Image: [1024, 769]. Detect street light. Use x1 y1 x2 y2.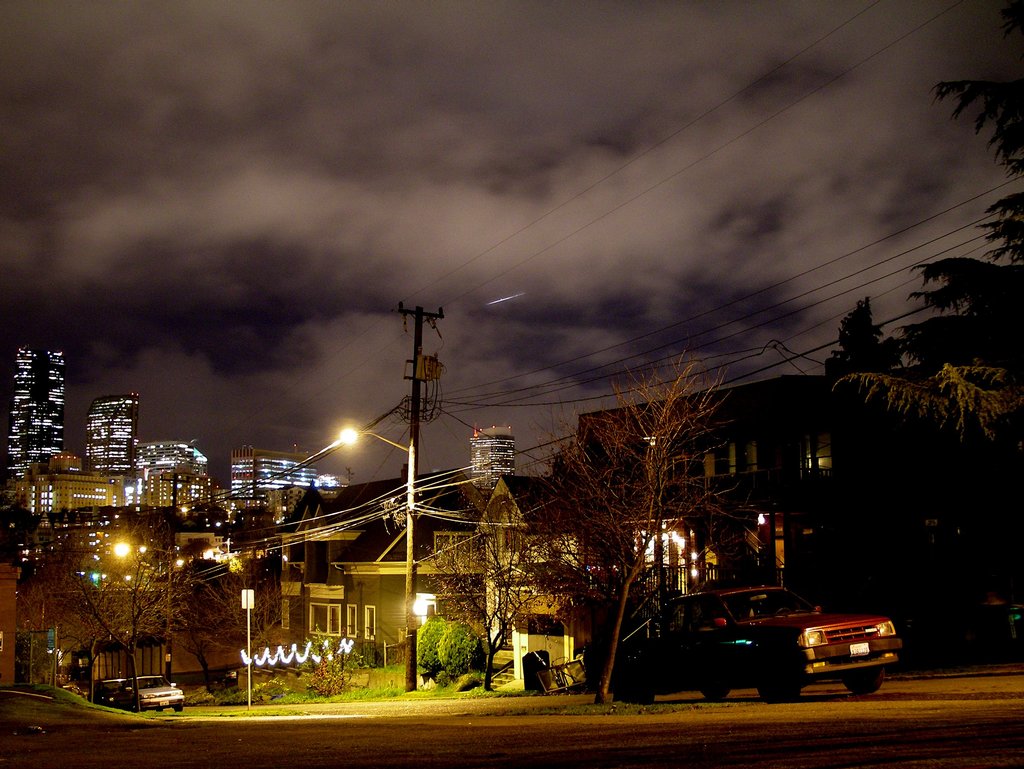
333 420 407 451.
